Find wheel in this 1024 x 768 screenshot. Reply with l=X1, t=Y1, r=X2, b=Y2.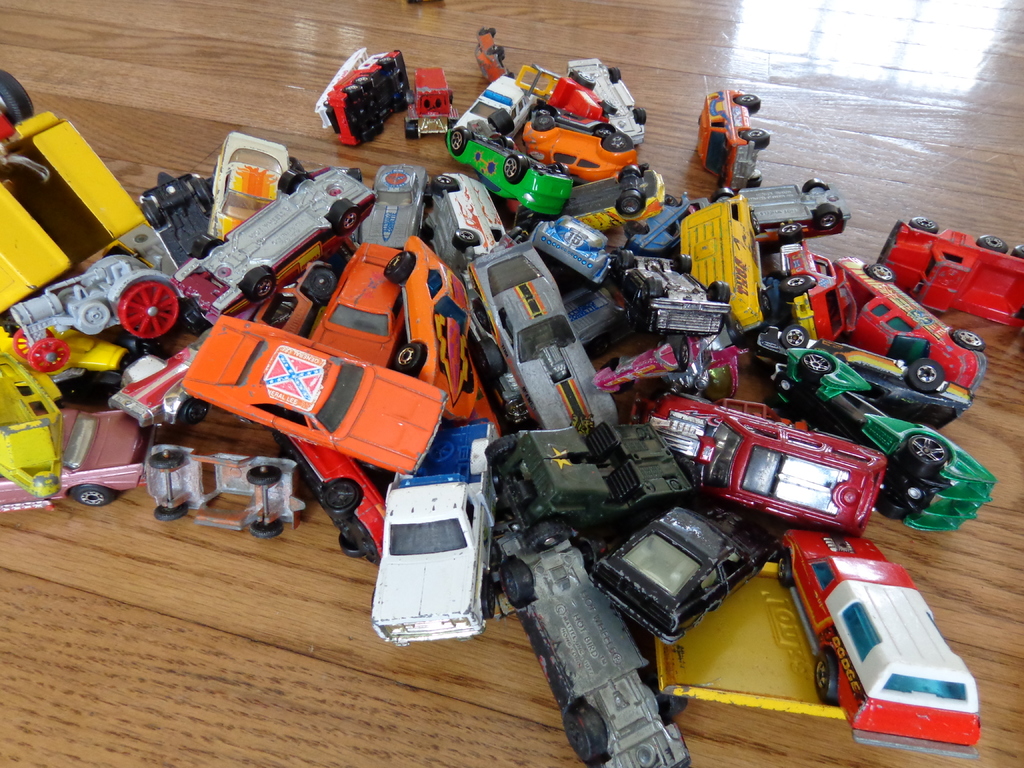
l=479, t=577, r=495, b=621.
